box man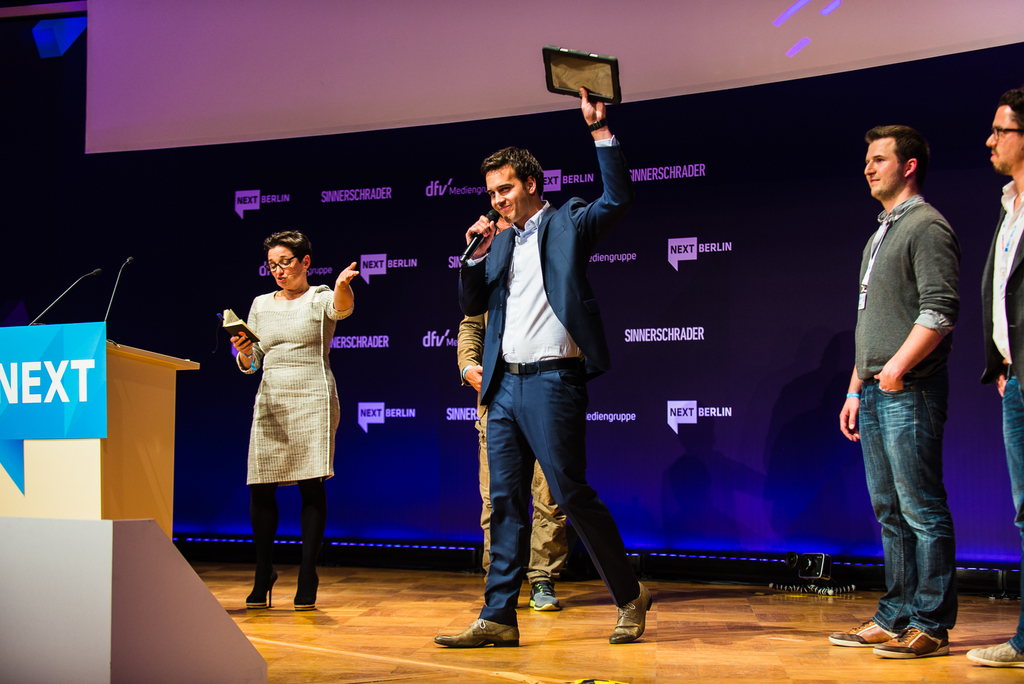
[965,92,1023,664]
